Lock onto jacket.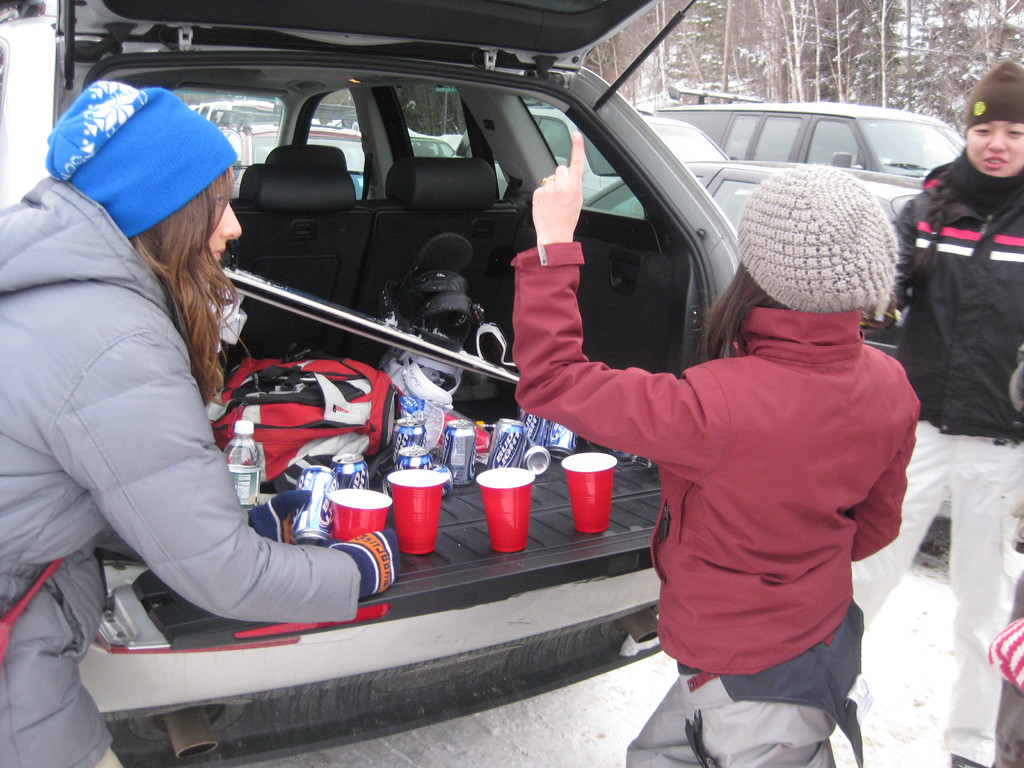
Locked: box=[556, 212, 925, 711].
